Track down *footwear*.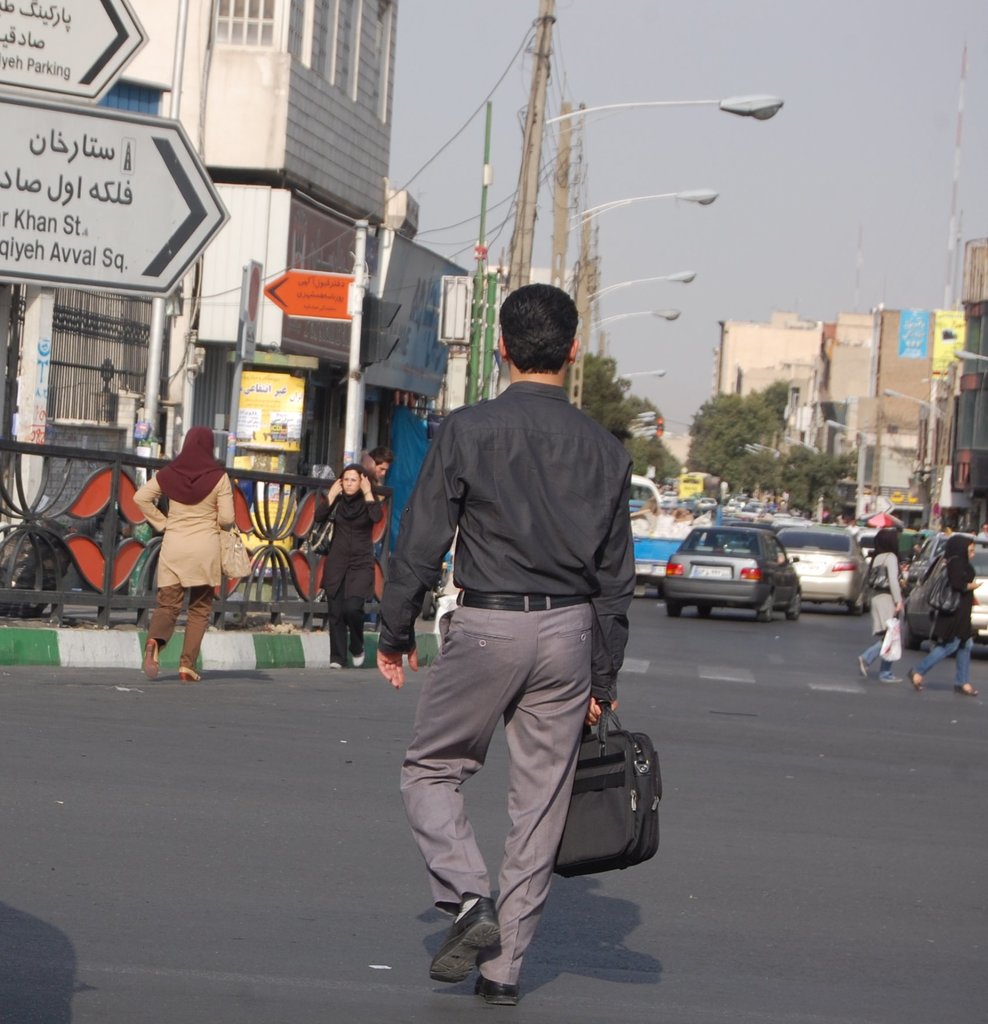
Tracked to bbox=[433, 904, 492, 982].
